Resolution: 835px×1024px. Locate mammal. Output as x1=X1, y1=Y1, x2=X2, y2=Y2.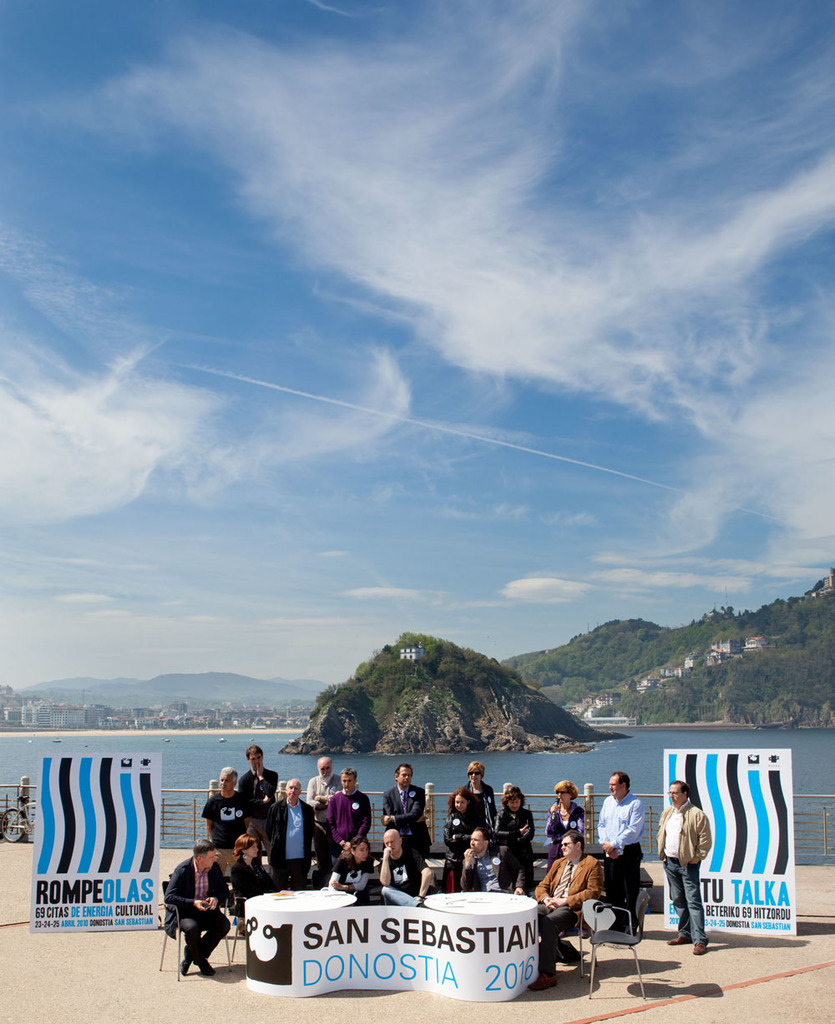
x1=306, y1=757, x2=343, y2=887.
